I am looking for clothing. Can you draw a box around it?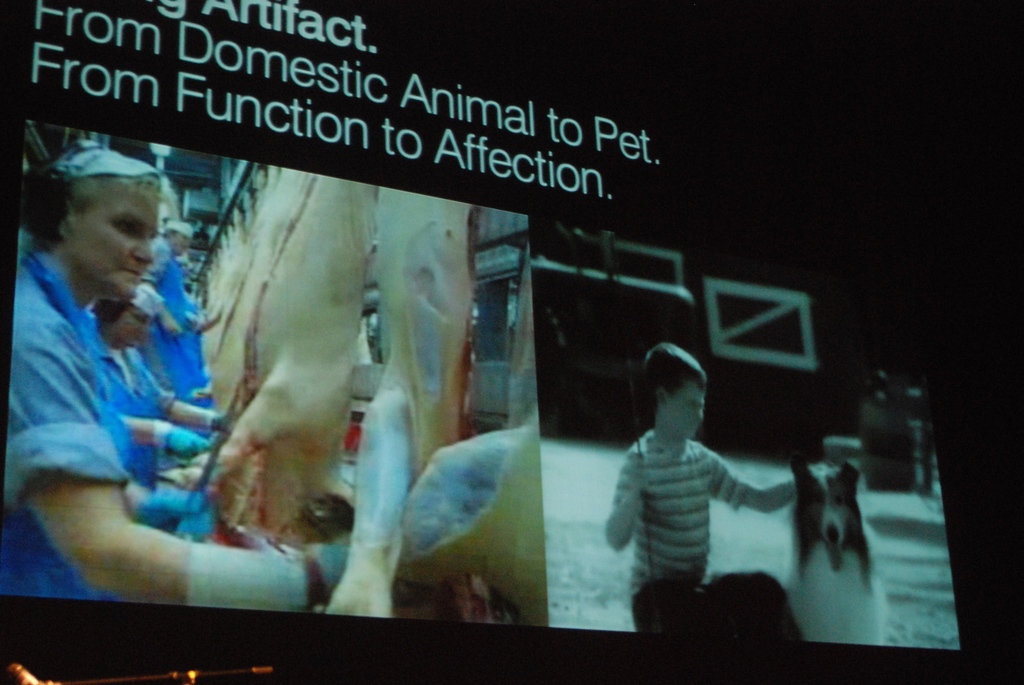
Sure, the bounding box is (left=609, top=434, right=750, bottom=631).
